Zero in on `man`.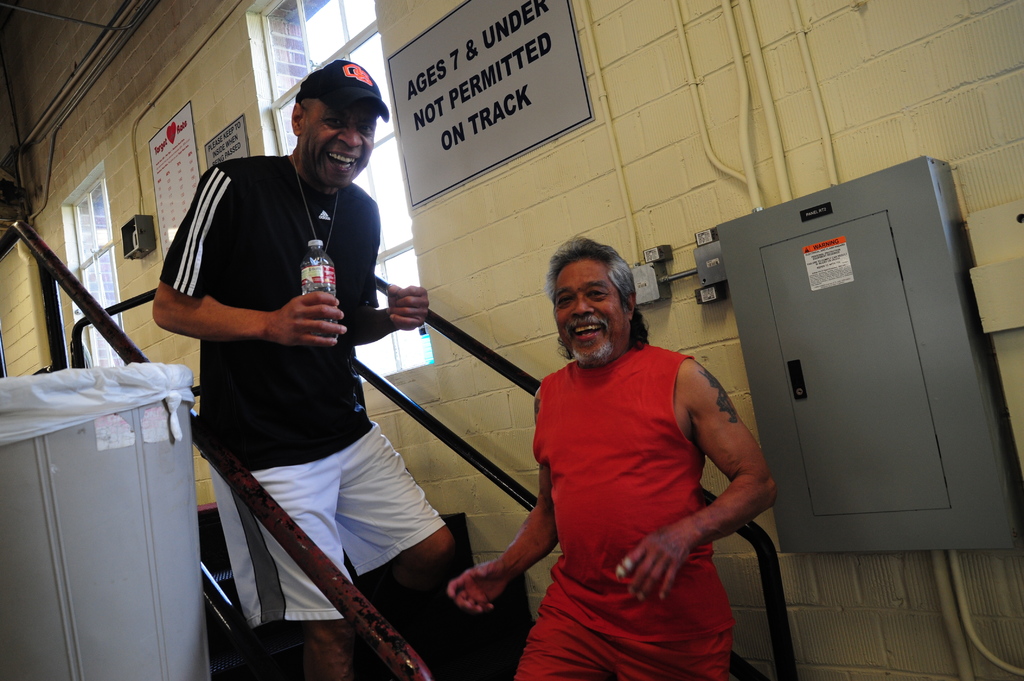
Zeroed in: crop(155, 77, 425, 643).
